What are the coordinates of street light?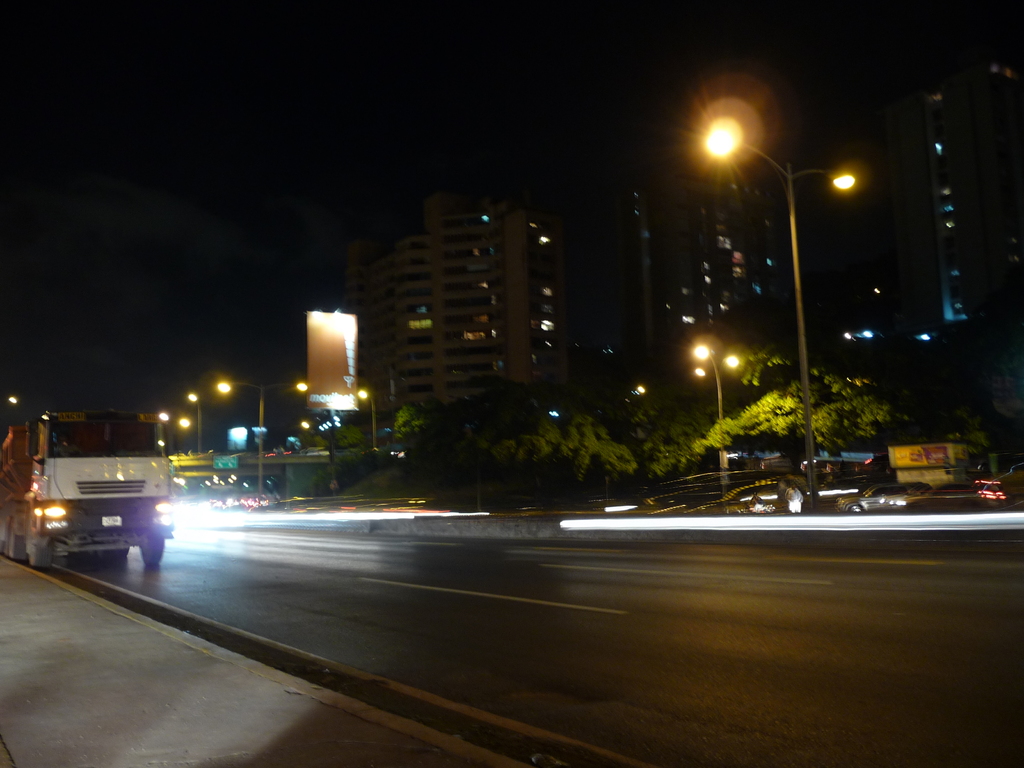
x1=692 y1=341 x2=744 y2=495.
